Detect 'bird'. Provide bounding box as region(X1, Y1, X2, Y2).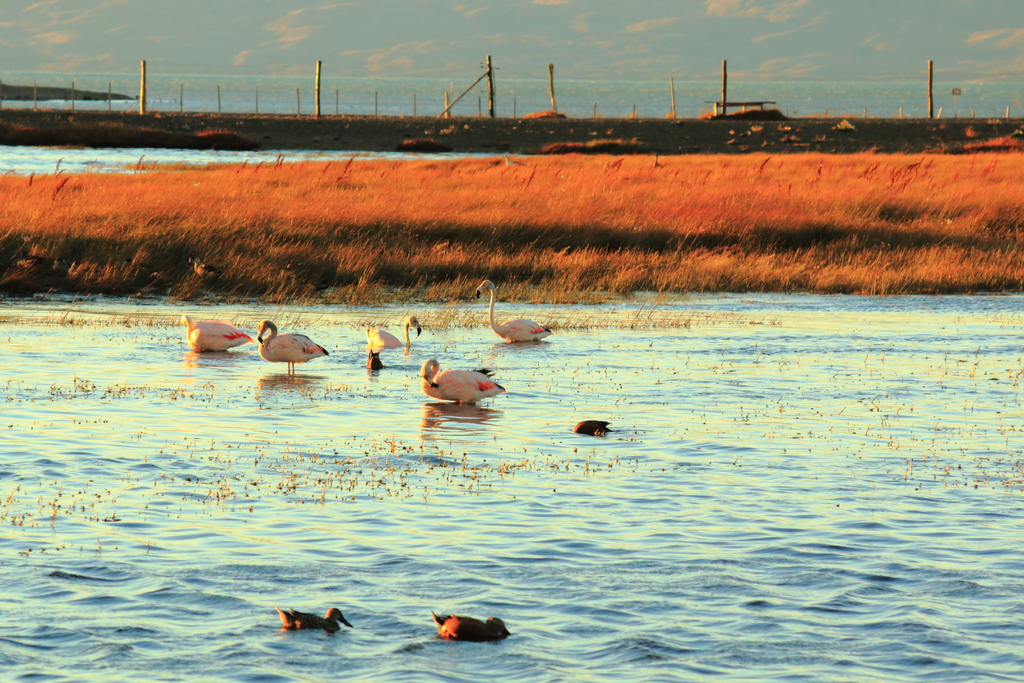
region(433, 609, 517, 642).
